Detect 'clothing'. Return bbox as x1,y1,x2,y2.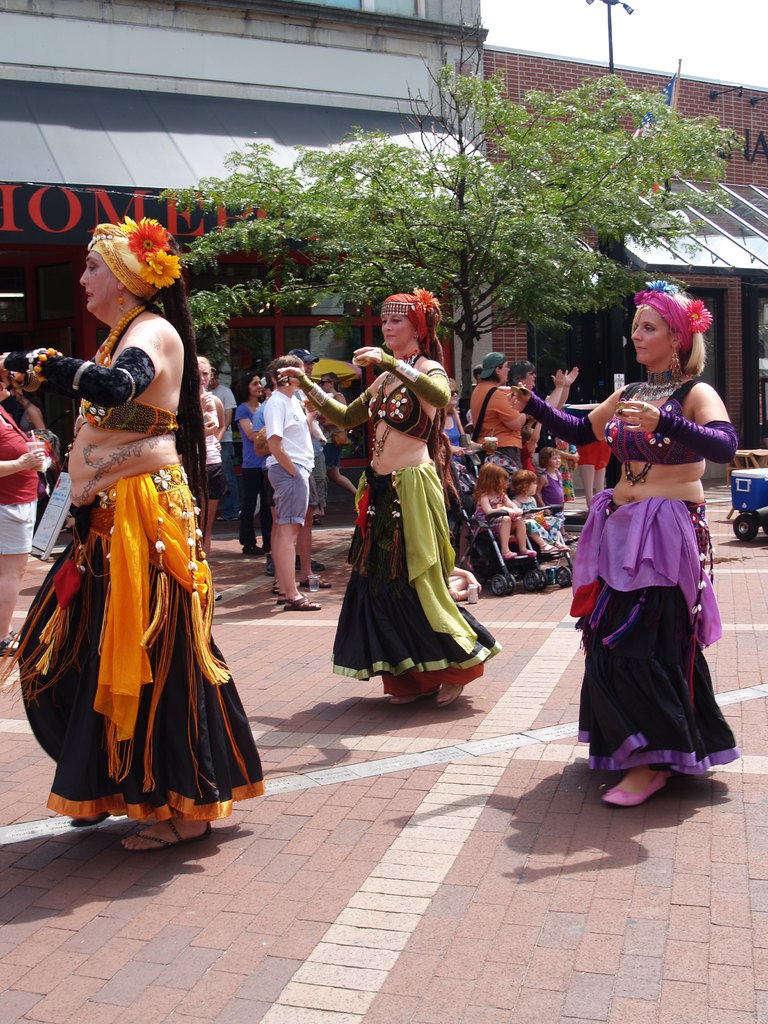
465,388,523,483.
